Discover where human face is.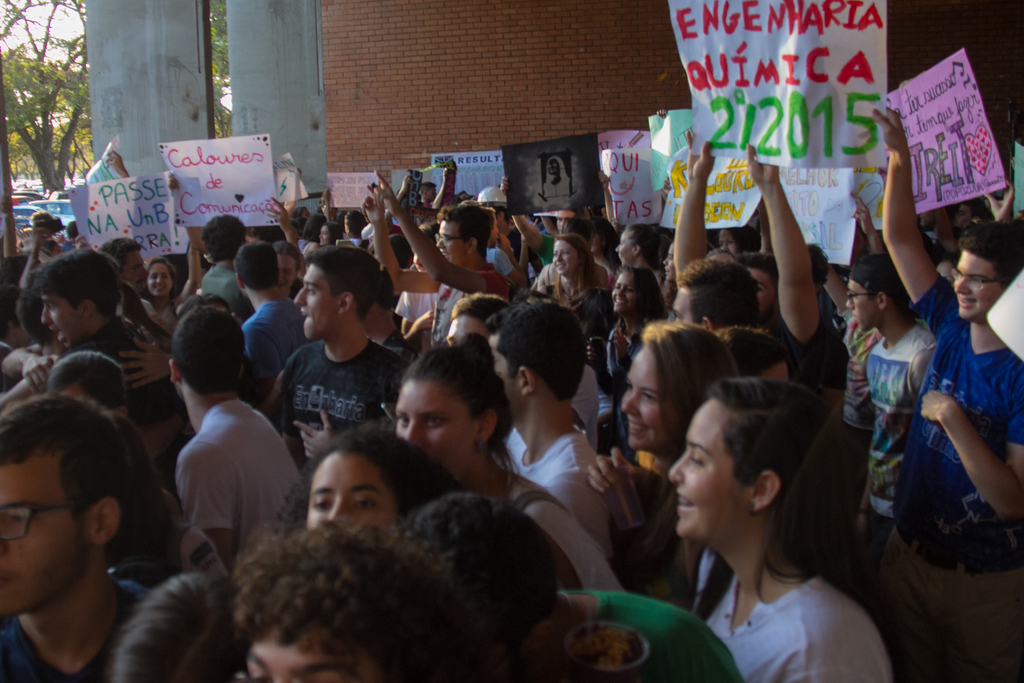
Discovered at rect(123, 252, 147, 293).
